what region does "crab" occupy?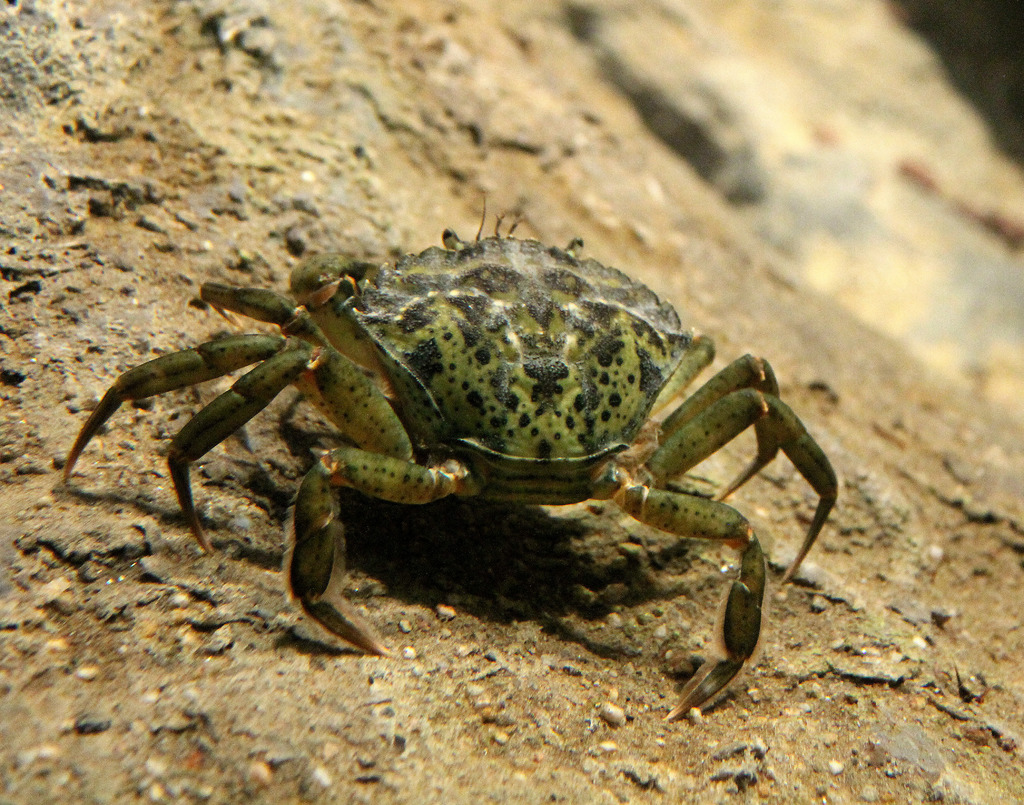
crop(60, 193, 848, 725).
